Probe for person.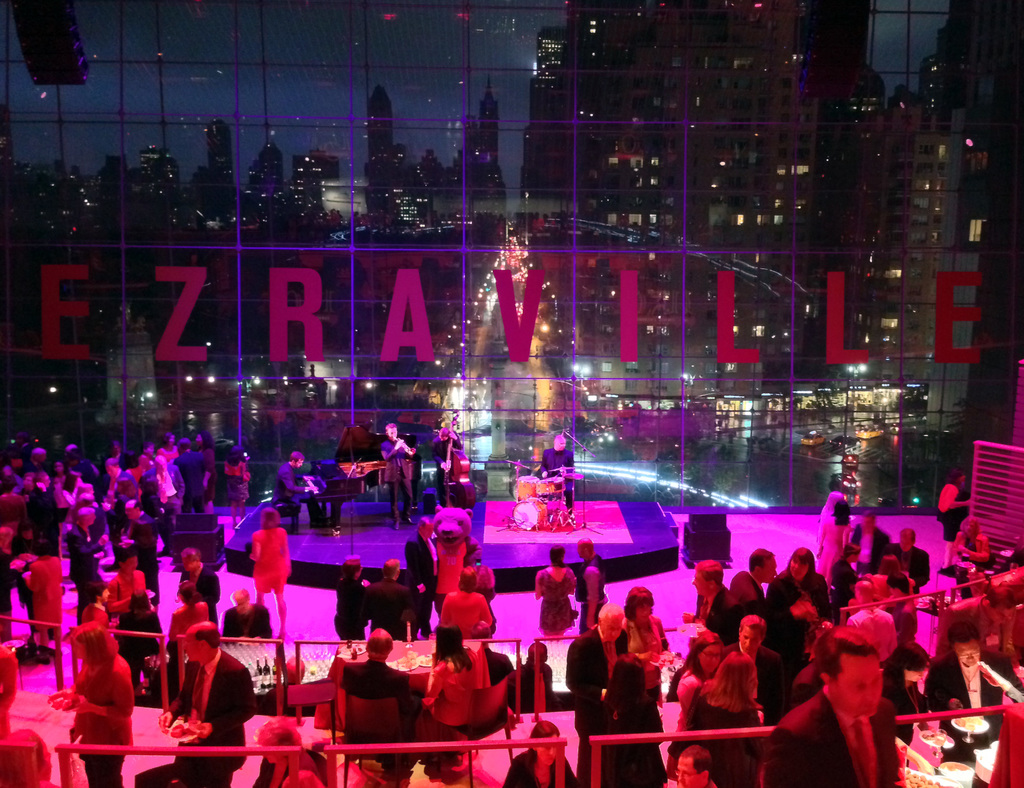
Probe result: (left=273, top=455, right=310, bottom=516).
